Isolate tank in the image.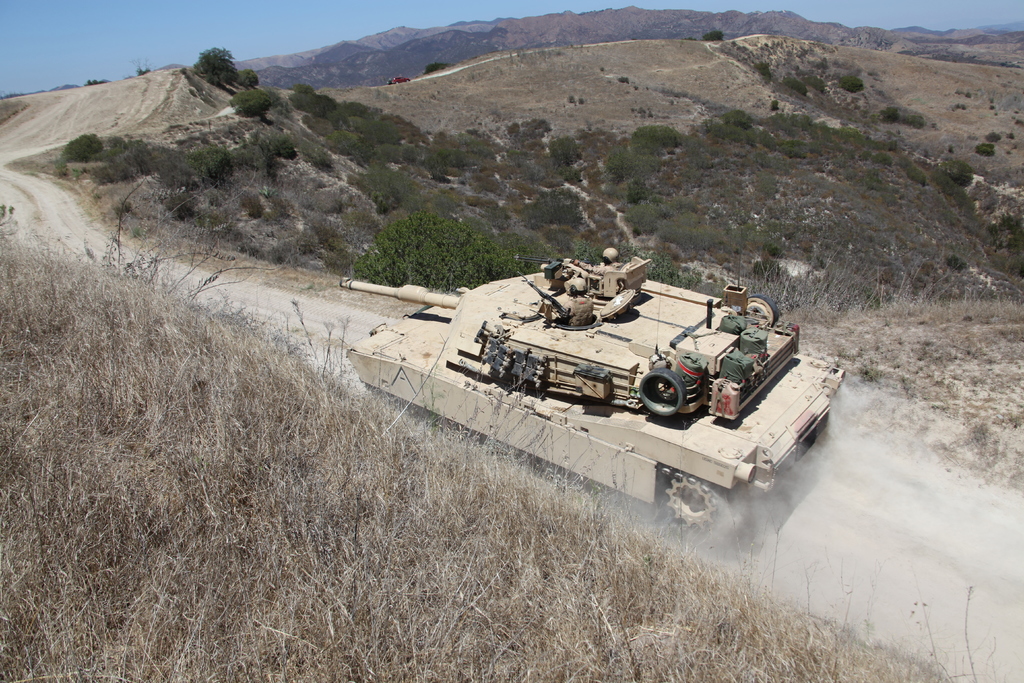
Isolated region: (left=341, top=251, right=846, bottom=551).
